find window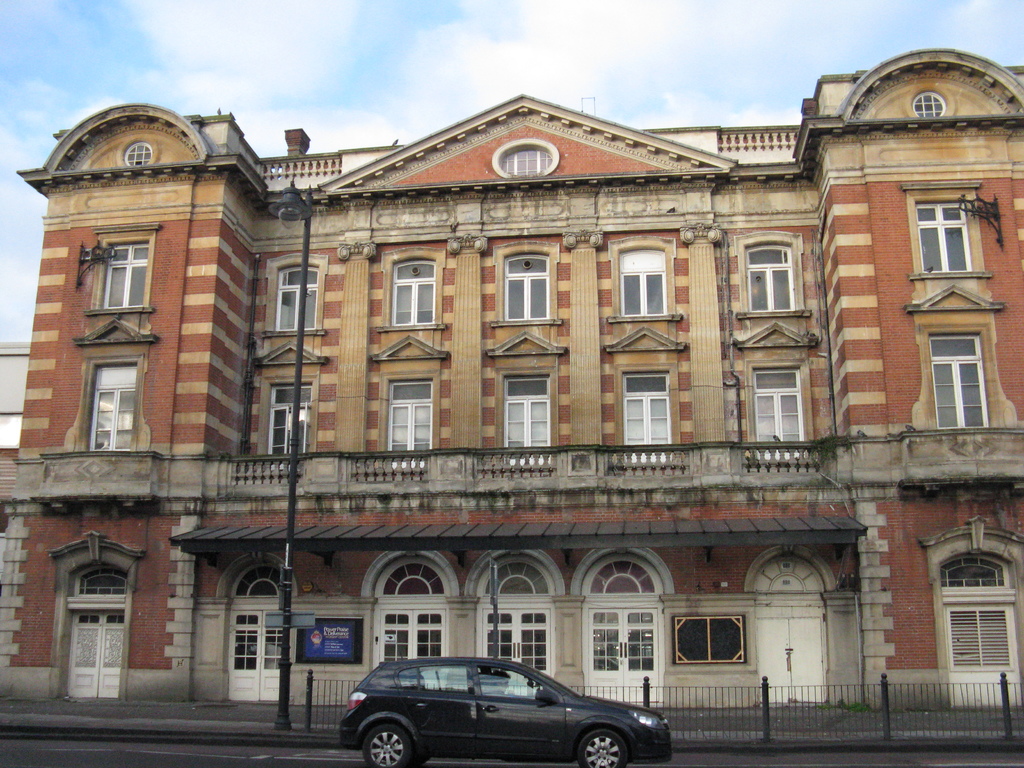
bbox(603, 232, 685, 322)
